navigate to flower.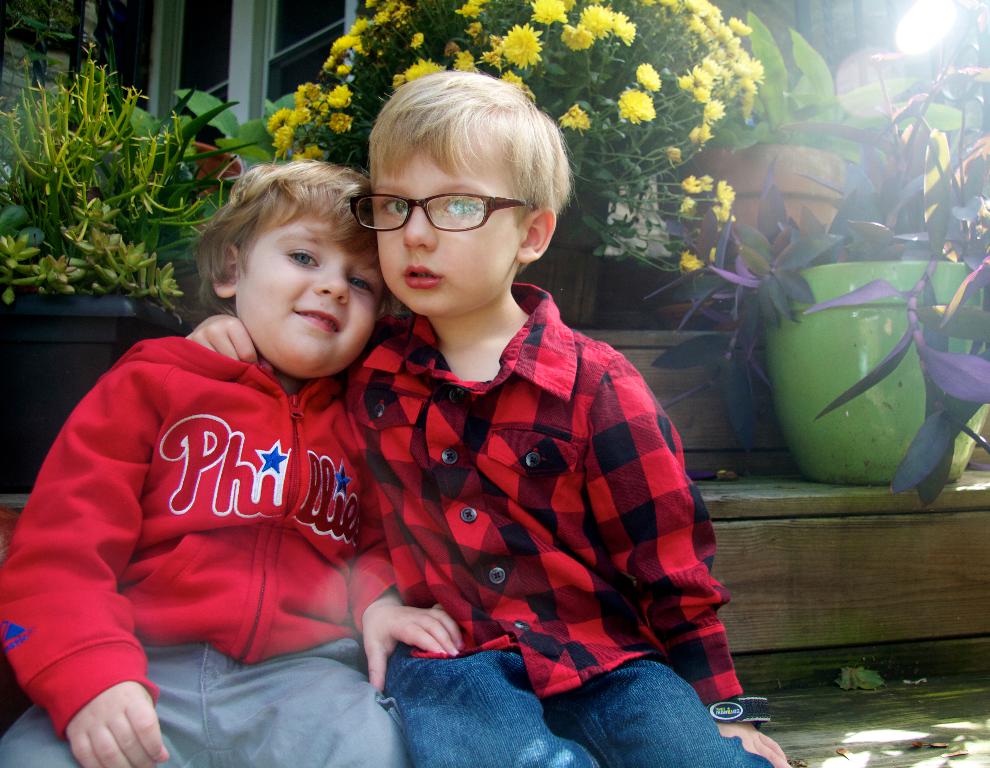
Navigation target: select_region(710, 244, 717, 261).
